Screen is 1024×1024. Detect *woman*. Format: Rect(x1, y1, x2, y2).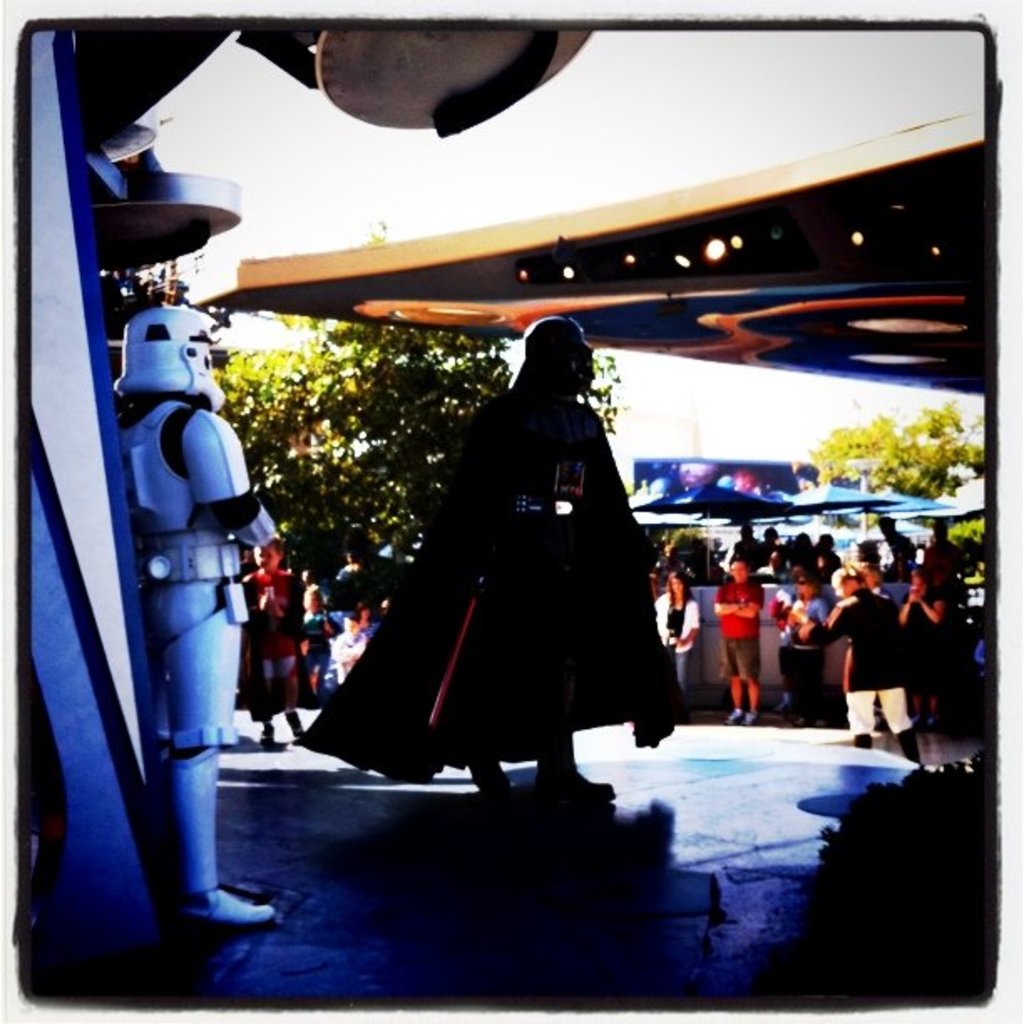
Rect(648, 566, 703, 701).
